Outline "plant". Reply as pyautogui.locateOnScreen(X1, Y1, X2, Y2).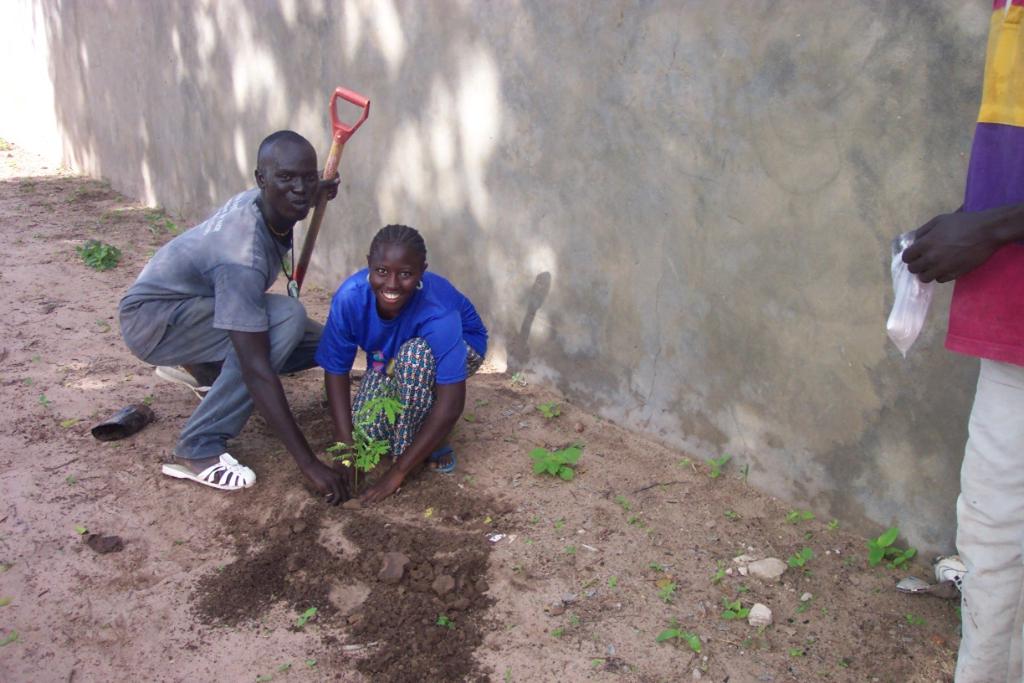
pyautogui.locateOnScreen(658, 616, 702, 650).
